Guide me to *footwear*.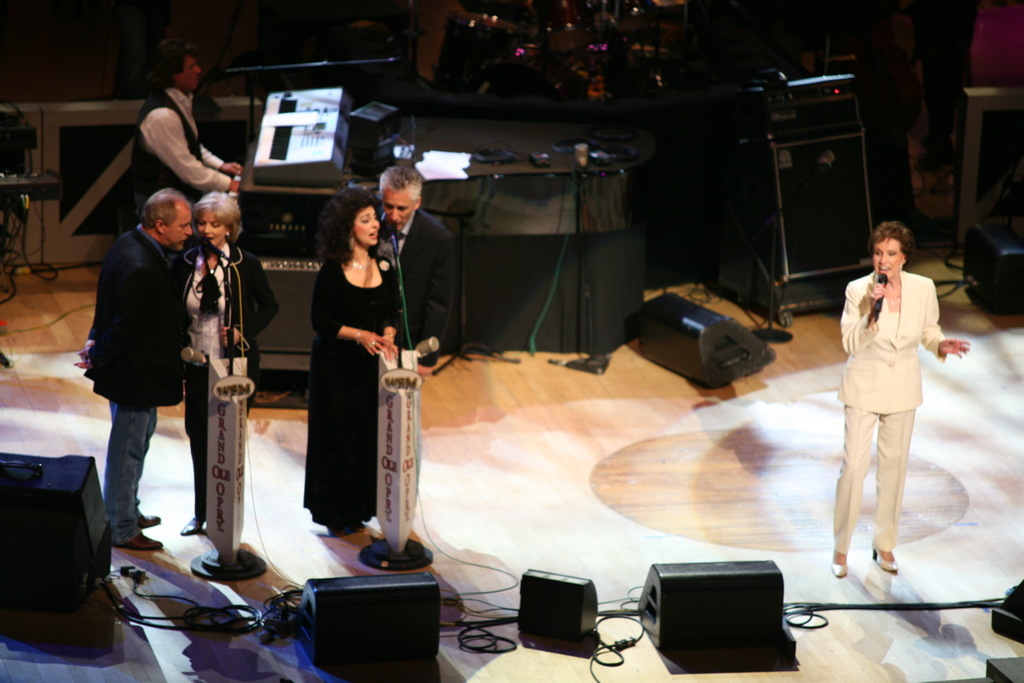
Guidance: left=106, top=532, right=163, bottom=550.
